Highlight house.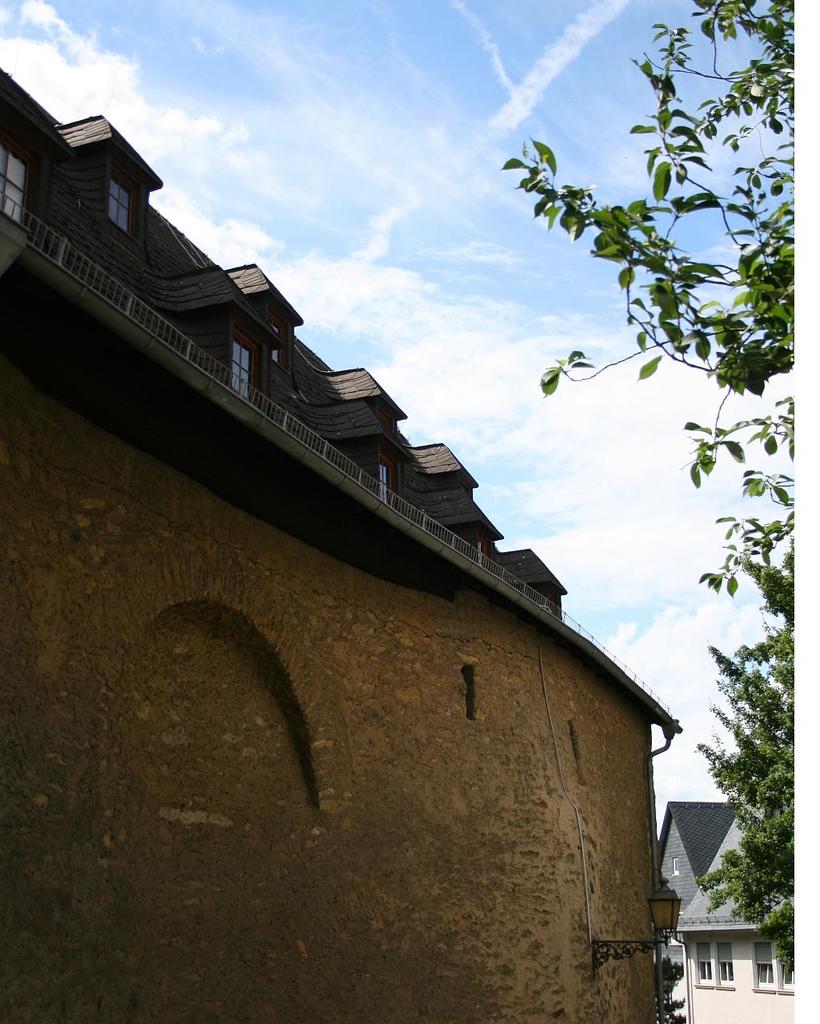
Highlighted region: (652, 800, 744, 906).
